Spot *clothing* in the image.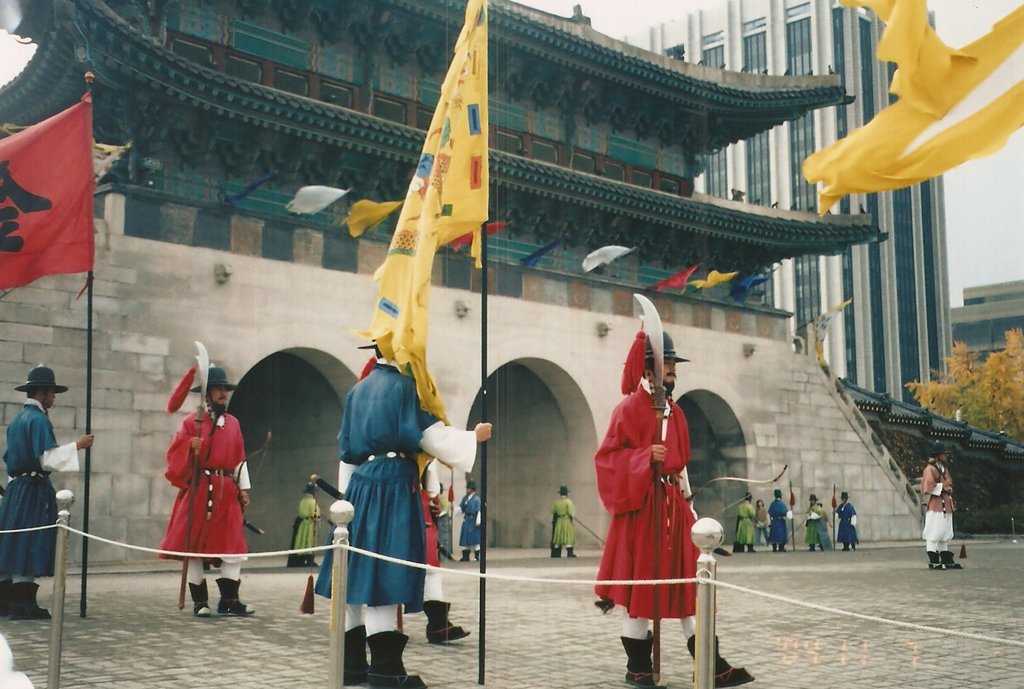
*clothing* found at <region>765, 498, 794, 546</region>.
